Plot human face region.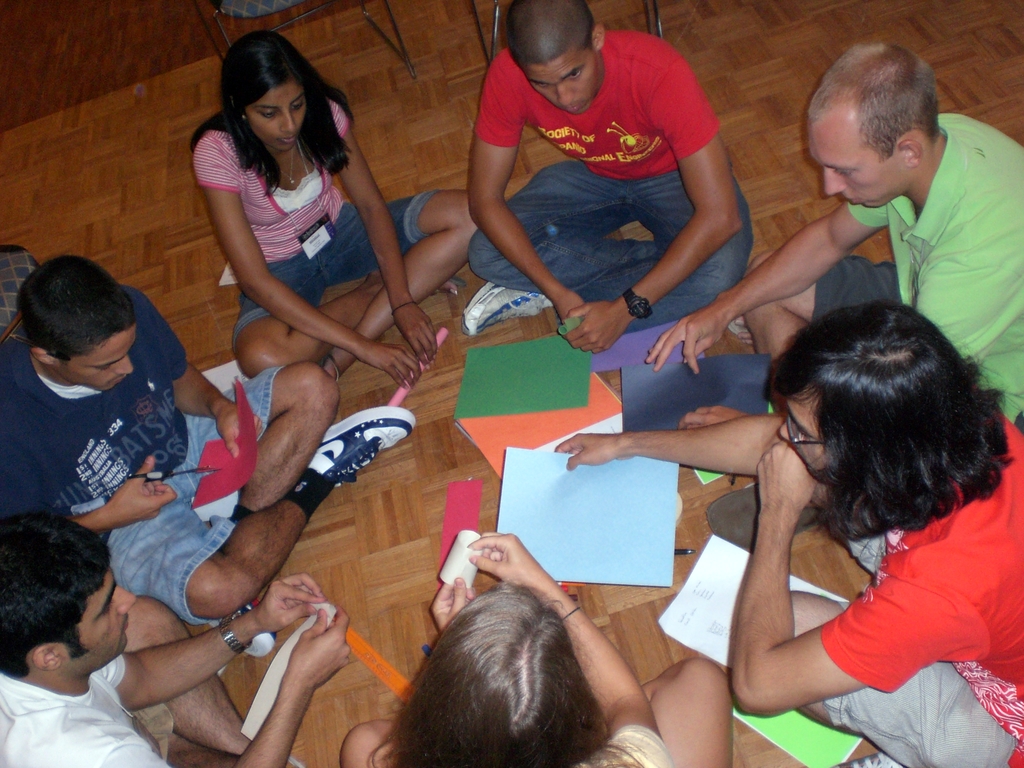
Plotted at [810,129,906,201].
